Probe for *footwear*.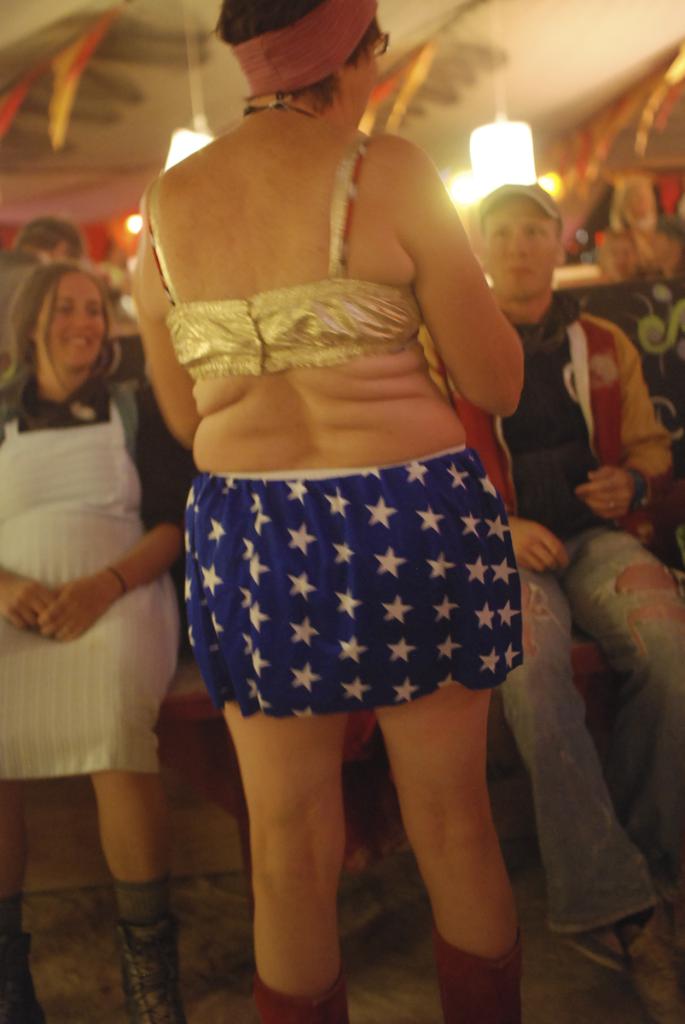
Probe result: <box>631,899,684,1023</box>.
